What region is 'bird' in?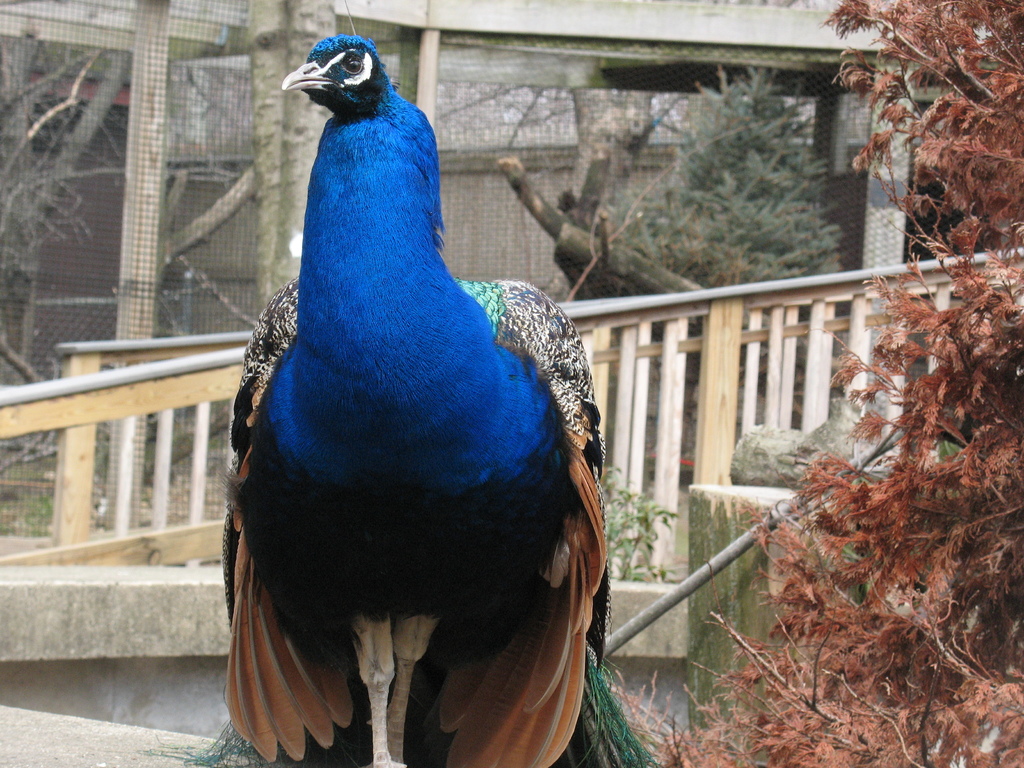
left=218, top=25, right=630, bottom=766.
